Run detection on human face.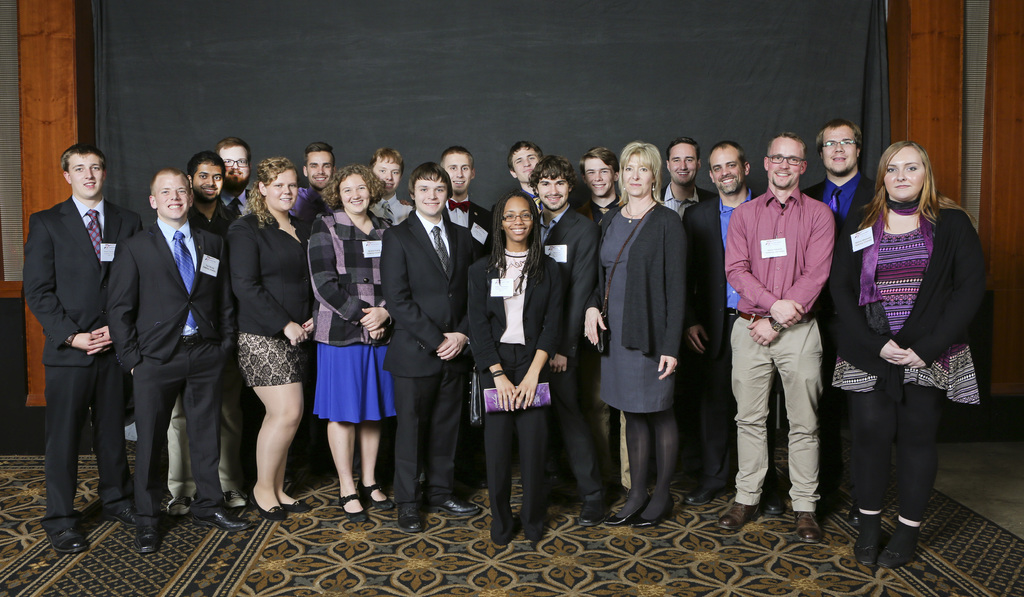
Result: rect(765, 142, 808, 188).
